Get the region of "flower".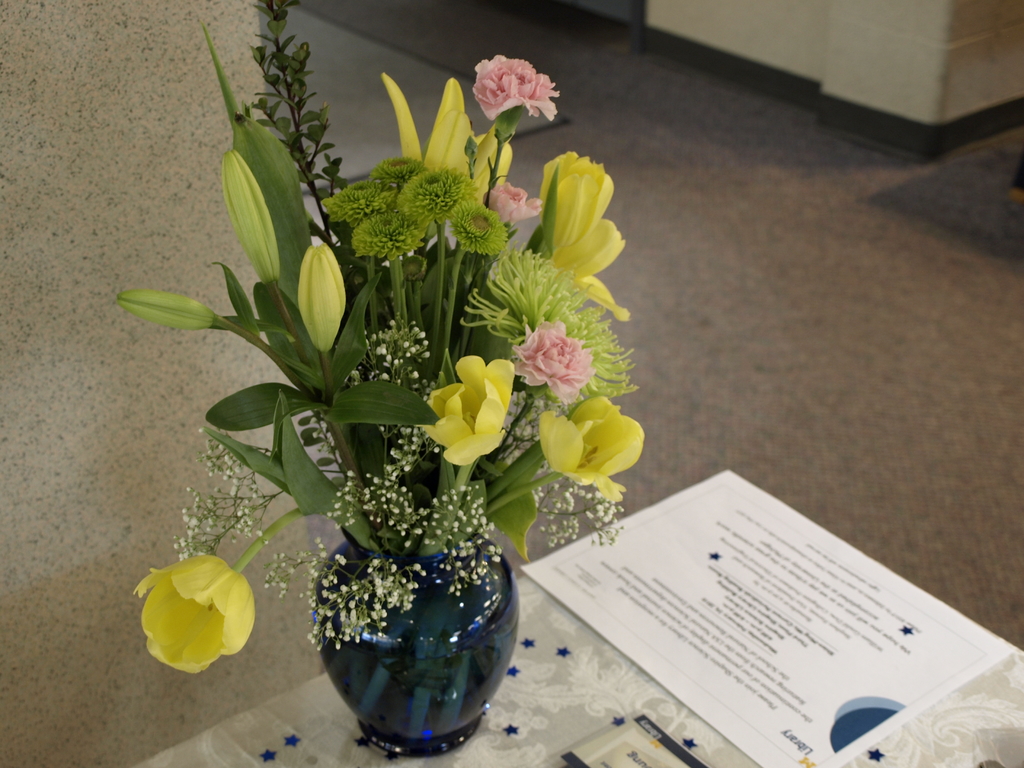
131 550 255 678.
